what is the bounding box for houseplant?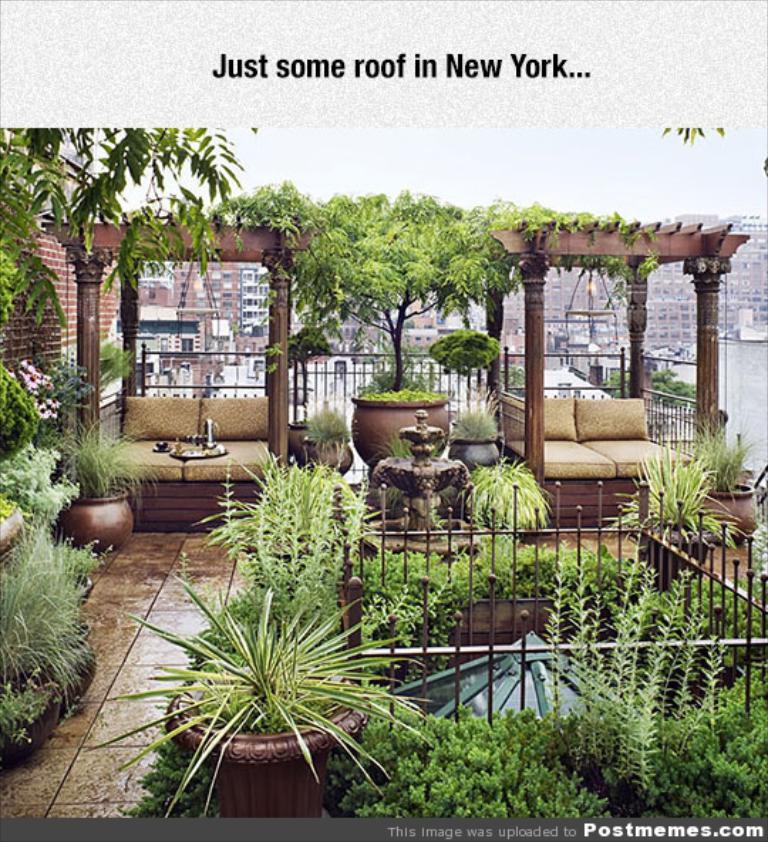
<region>100, 542, 439, 809</region>.
